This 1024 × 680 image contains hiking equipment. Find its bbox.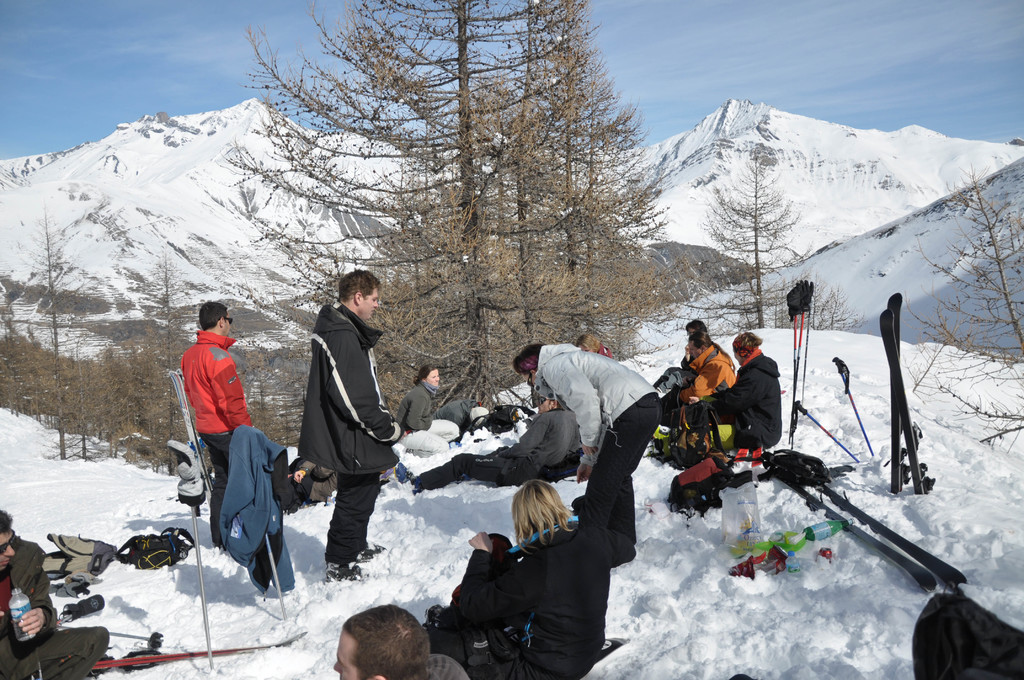
<box>789,287,802,453</box>.
